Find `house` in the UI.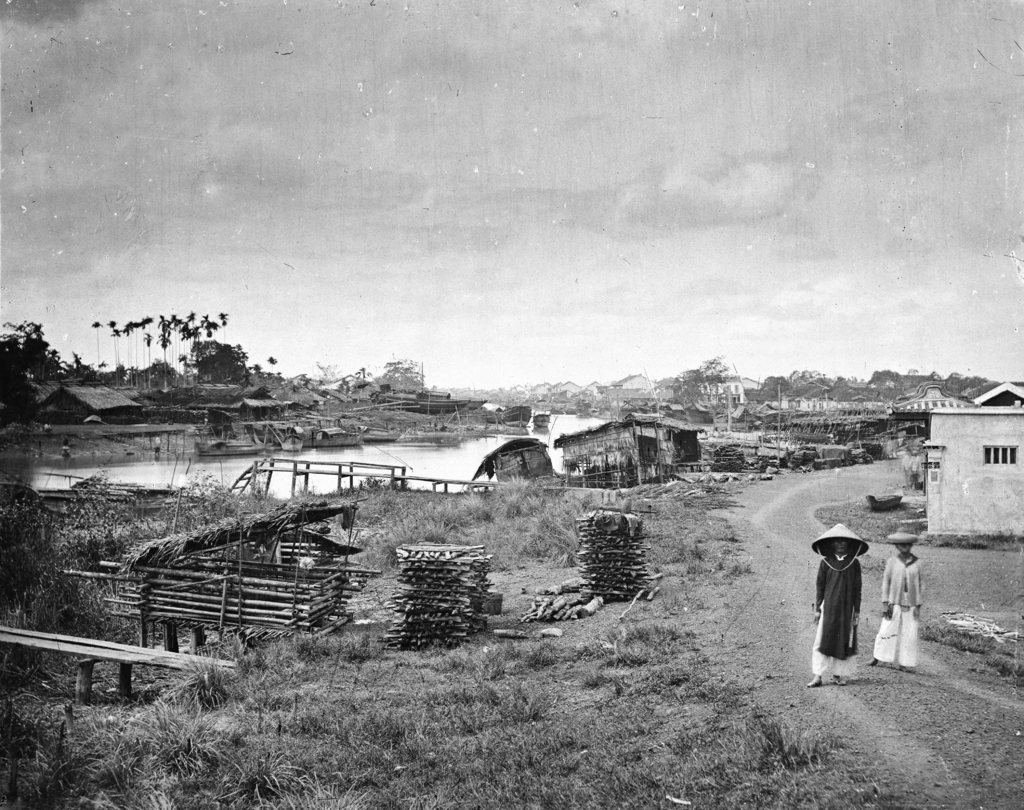
UI element at {"left": 672, "top": 405, "right": 725, "bottom": 432}.
